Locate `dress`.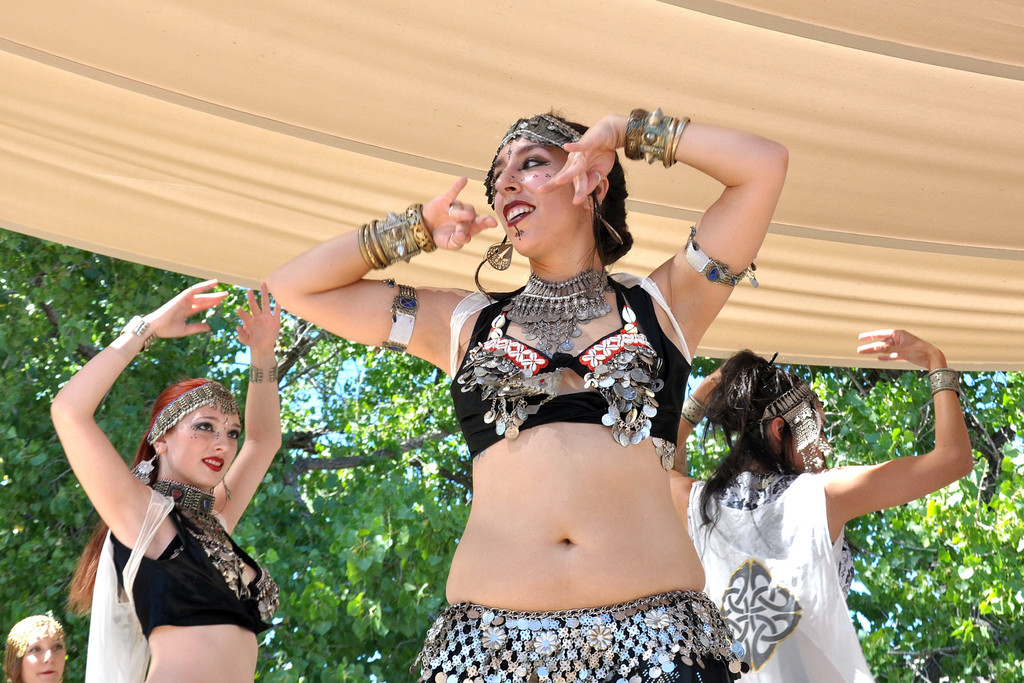
Bounding box: (x1=696, y1=468, x2=875, y2=682).
